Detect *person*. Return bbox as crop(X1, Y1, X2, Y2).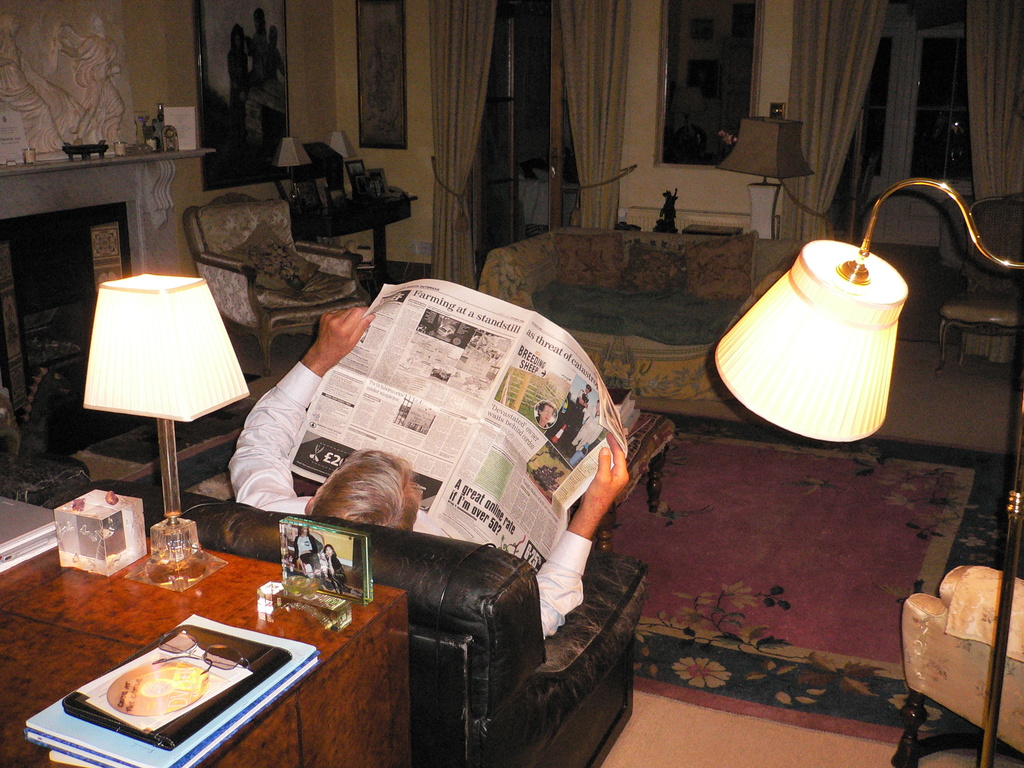
crop(222, 305, 639, 639).
